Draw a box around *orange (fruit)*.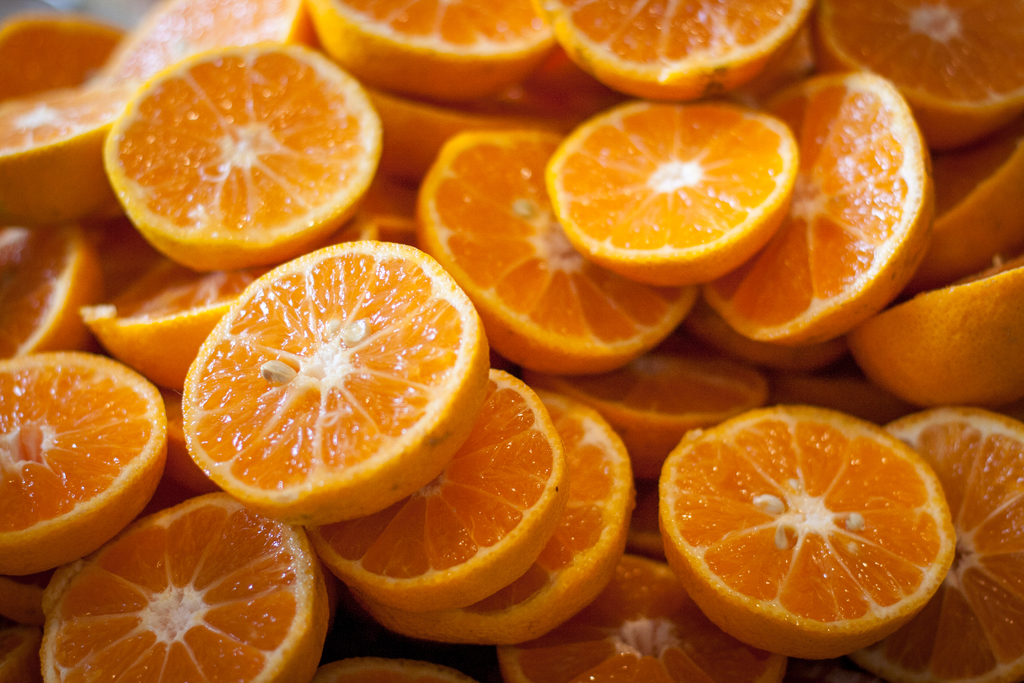
<box>0,4,89,88</box>.
